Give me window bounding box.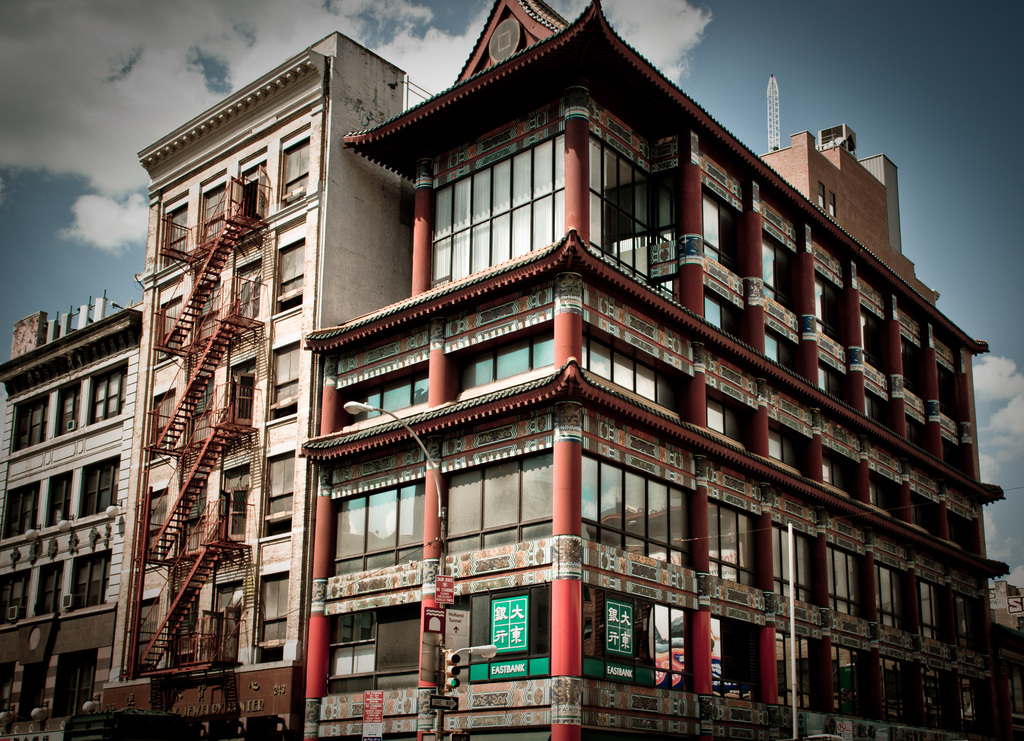
<box>161,297,189,359</box>.
